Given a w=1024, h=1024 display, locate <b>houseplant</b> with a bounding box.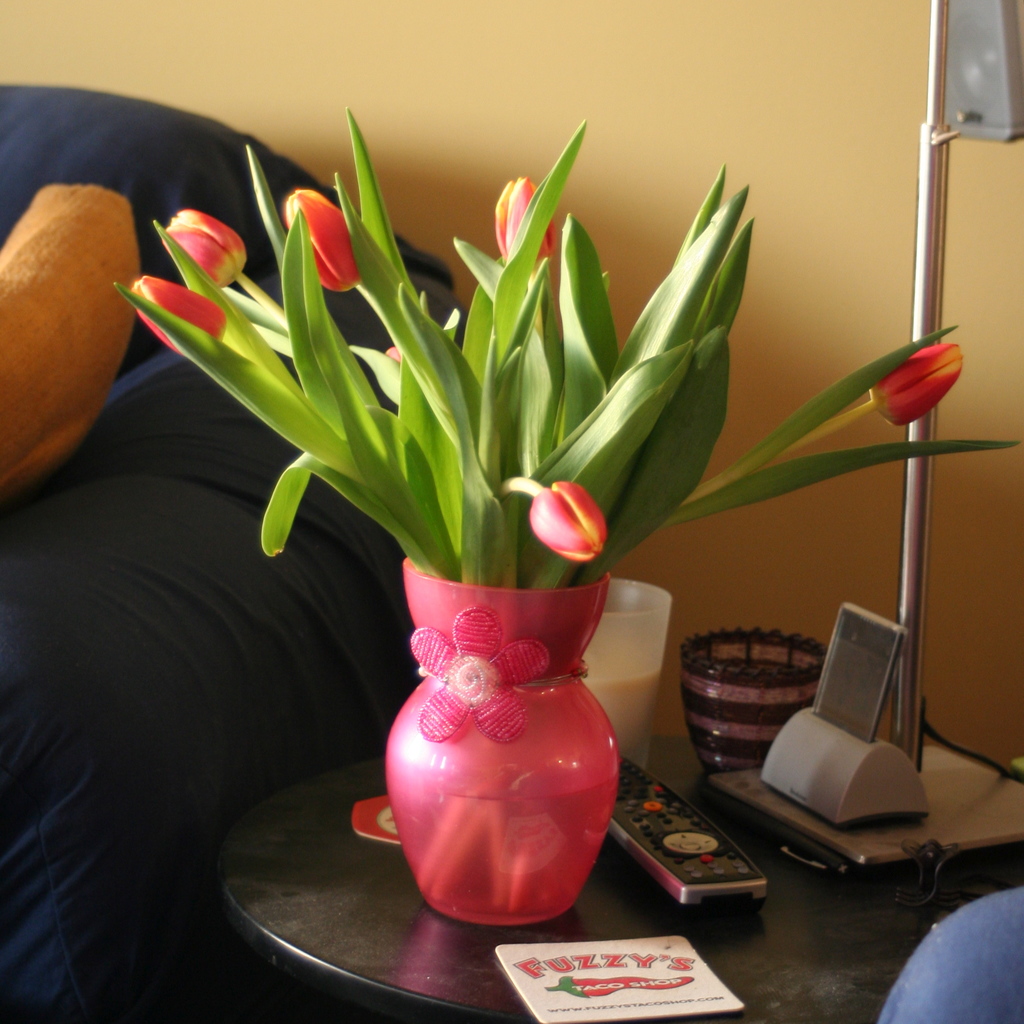
Located: region(114, 113, 1020, 924).
